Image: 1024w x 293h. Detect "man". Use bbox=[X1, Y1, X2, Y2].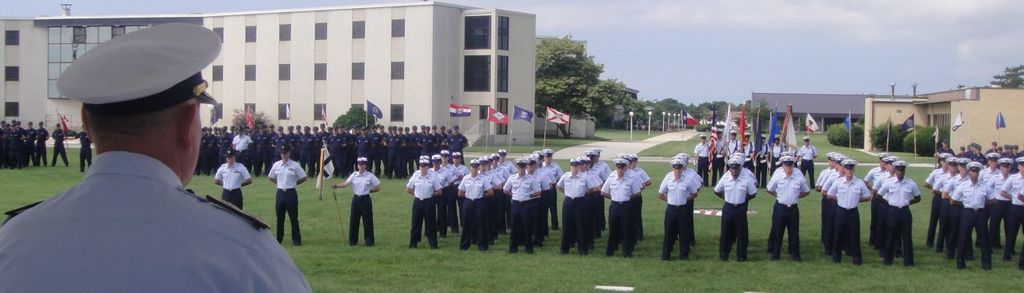
bbox=[657, 159, 698, 259].
